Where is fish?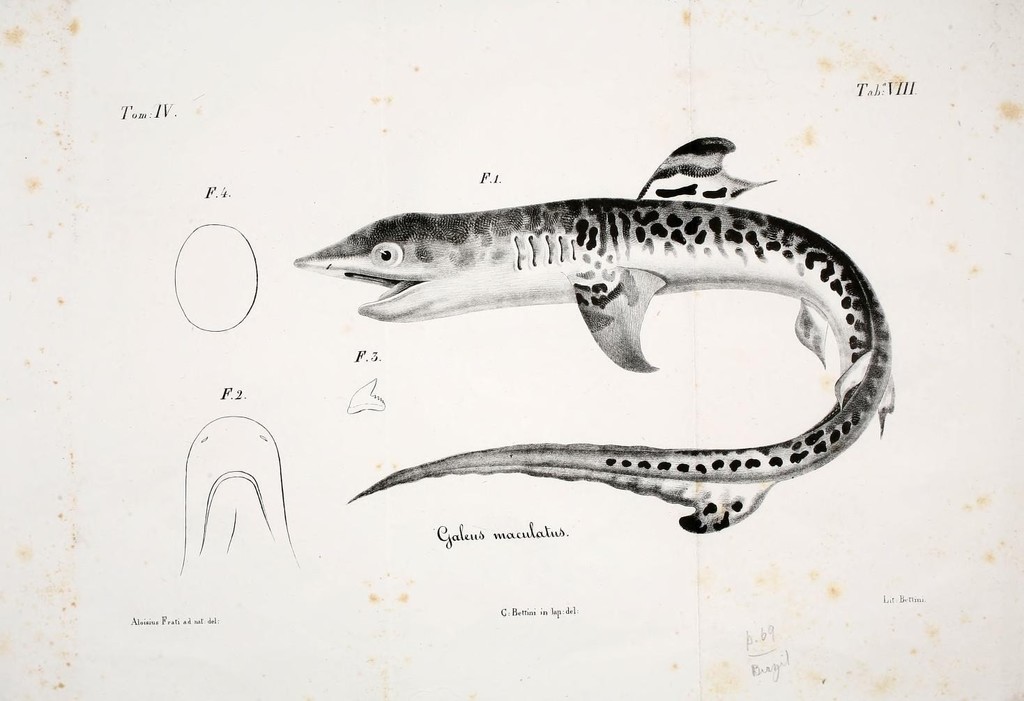
<bbox>292, 137, 892, 533</bbox>.
